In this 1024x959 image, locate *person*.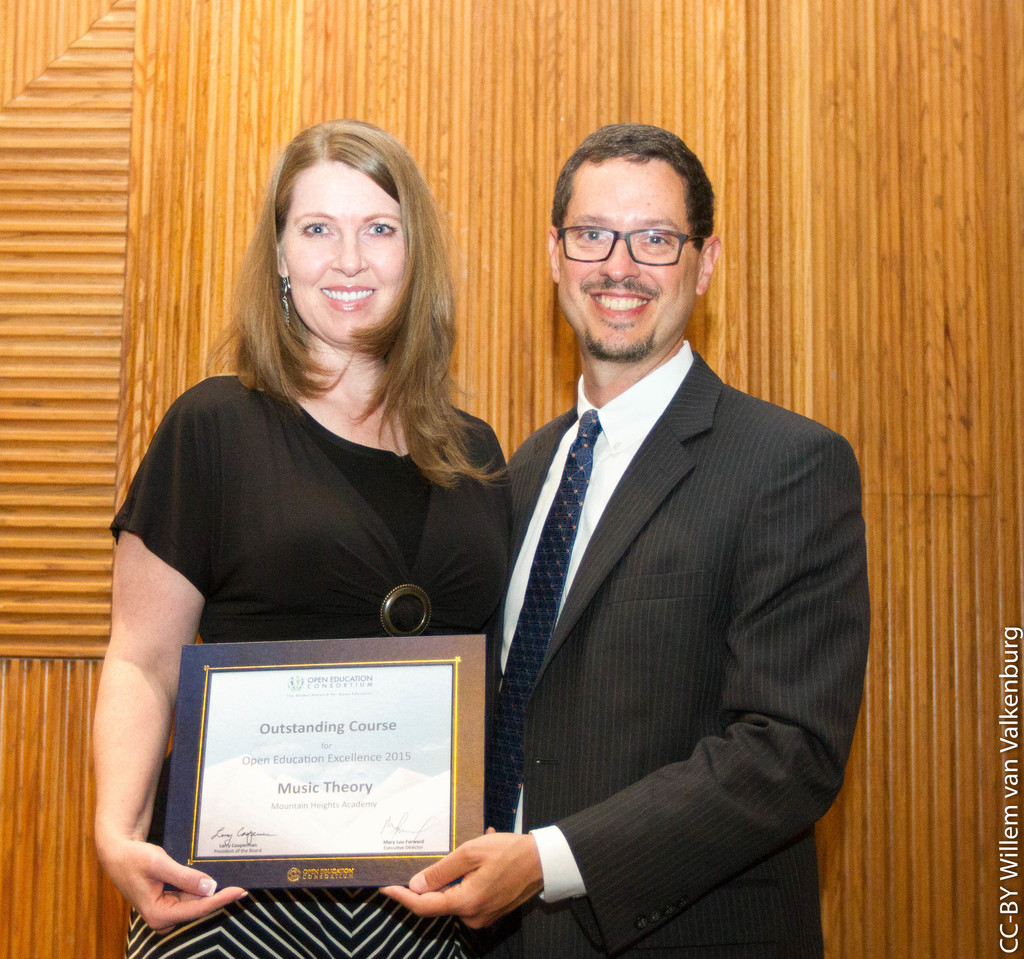
Bounding box: left=383, top=104, right=824, bottom=958.
